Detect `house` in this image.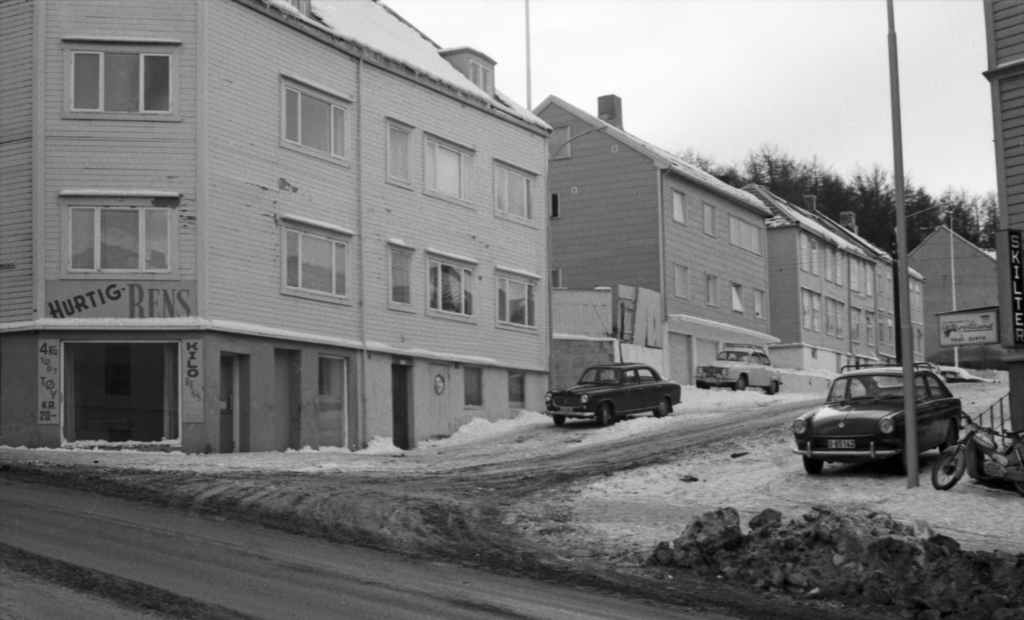
Detection: (x1=982, y1=0, x2=1023, y2=448).
